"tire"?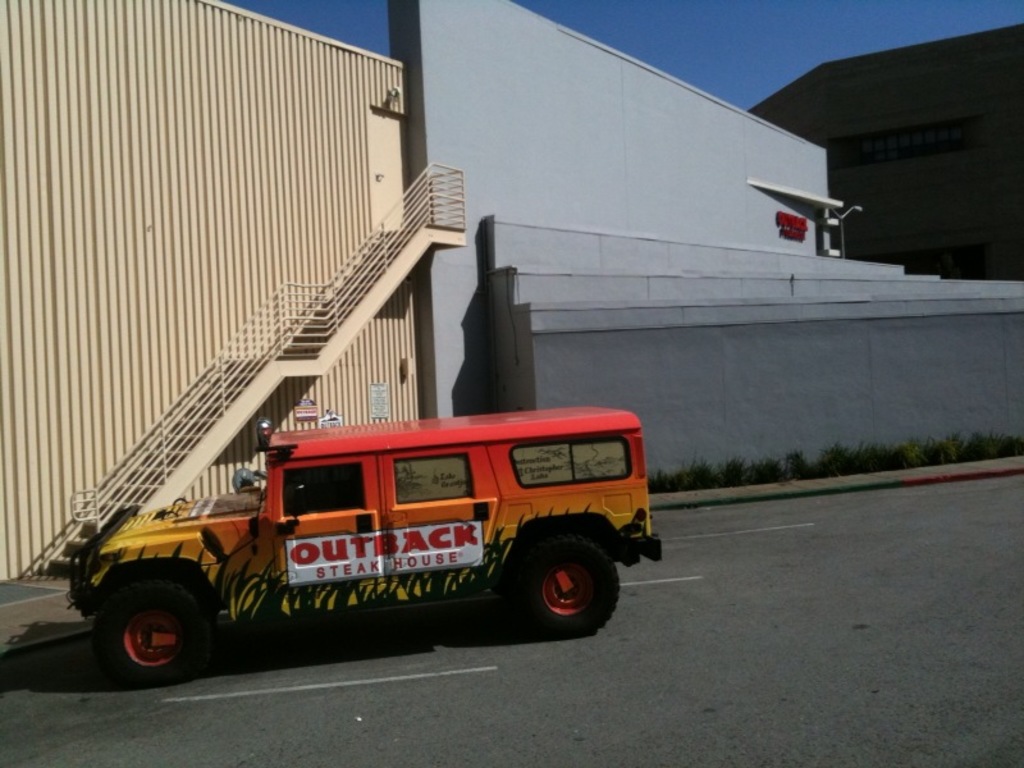
[x1=509, y1=535, x2=621, y2=637]
